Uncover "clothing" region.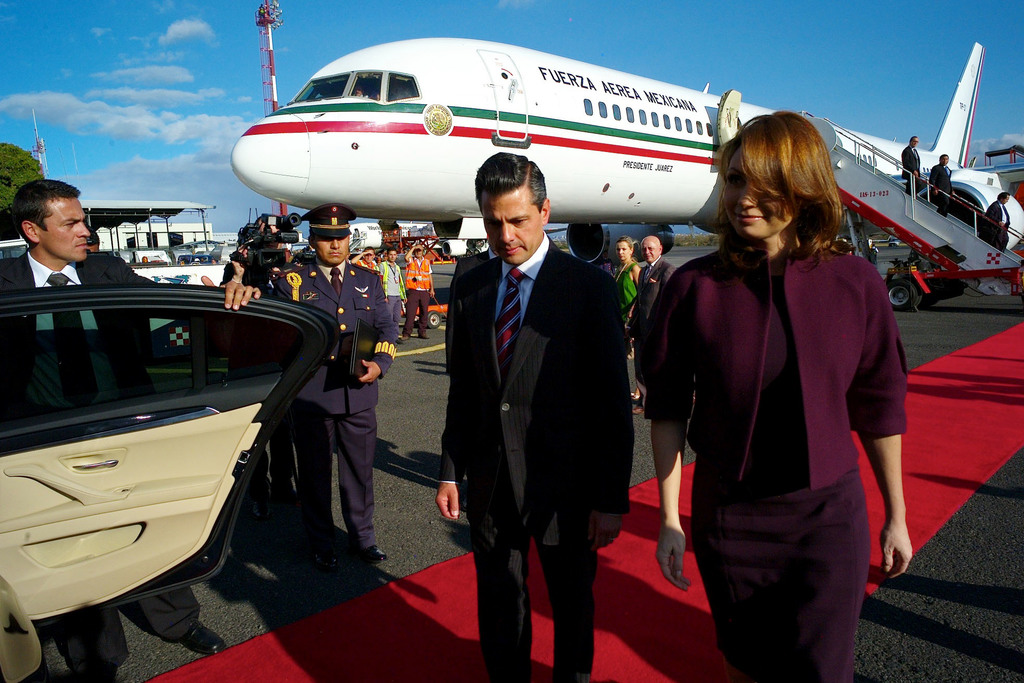
Uncovered: 627:254:678:341.
